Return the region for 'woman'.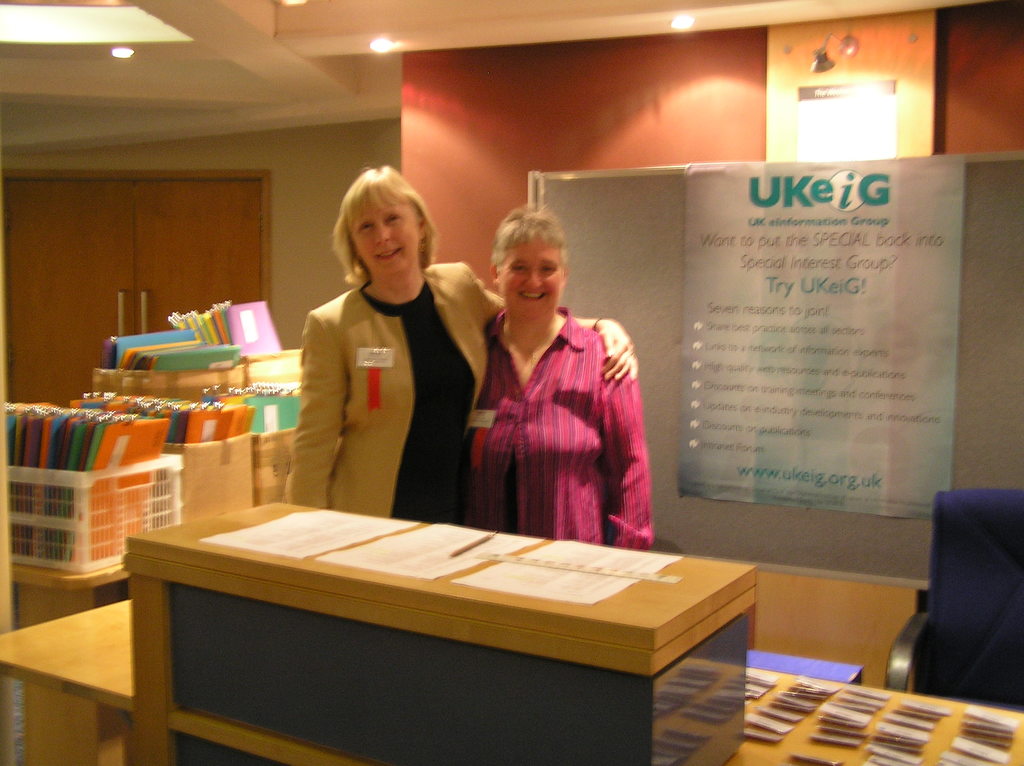
(287, 166, 644, 548).
